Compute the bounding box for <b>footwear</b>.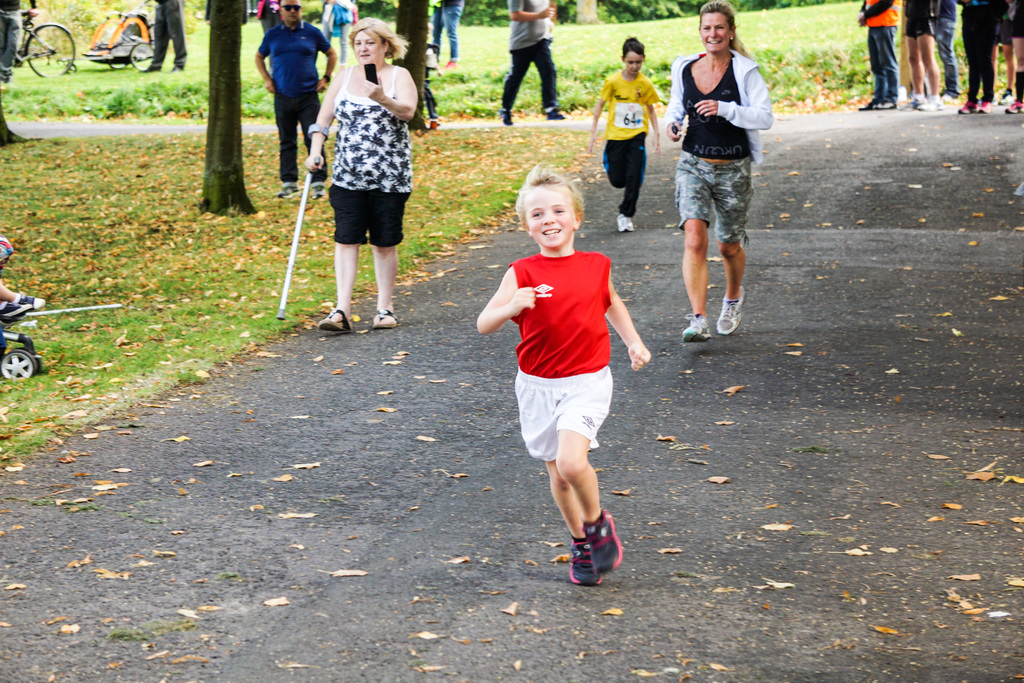
x1=564 y1=539 x2=609 y2=589.
